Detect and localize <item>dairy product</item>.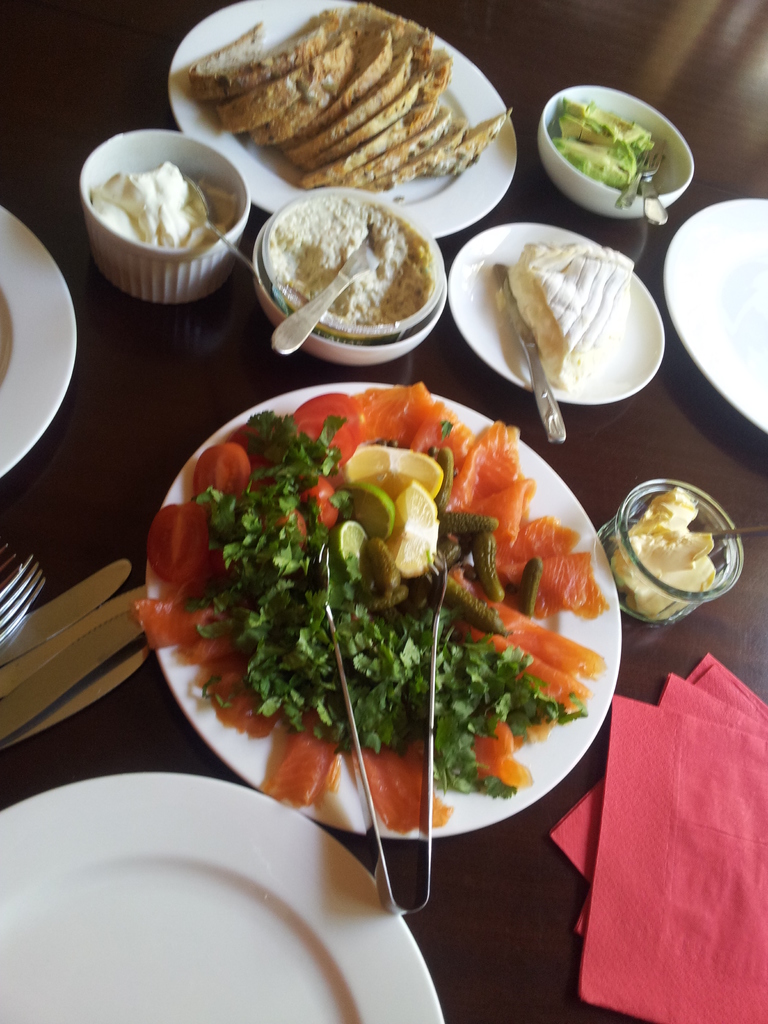
Localized at Rect(71, 122, 259, 286).
